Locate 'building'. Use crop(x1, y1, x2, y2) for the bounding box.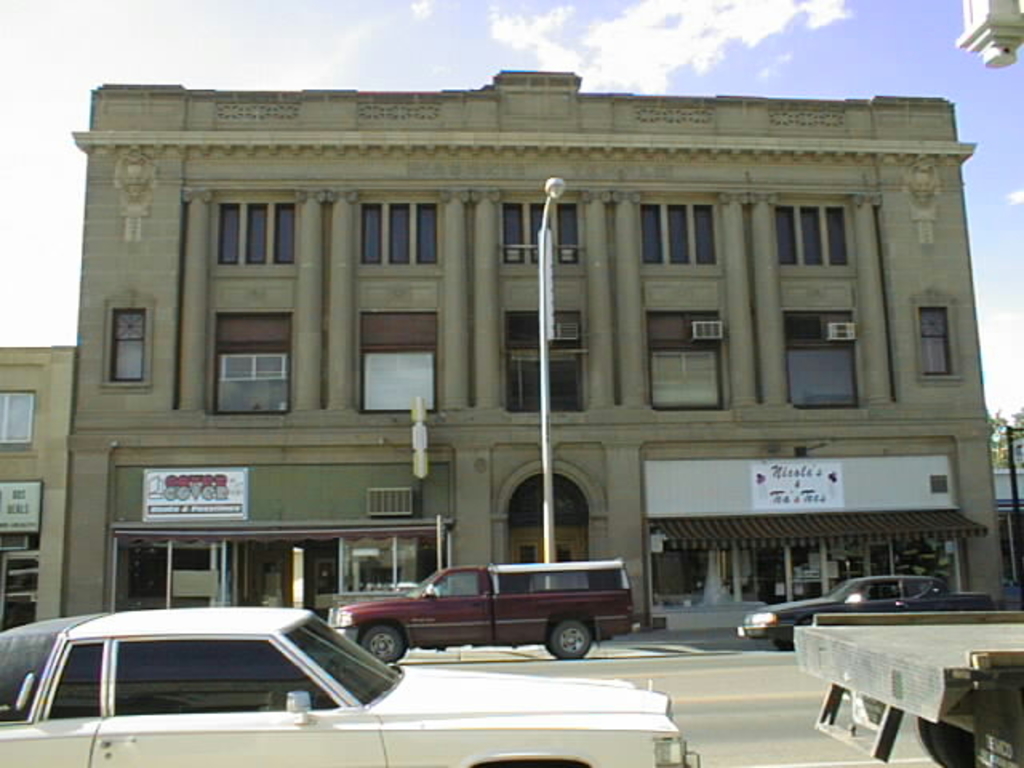
crop(0, 338, 75, 646).
